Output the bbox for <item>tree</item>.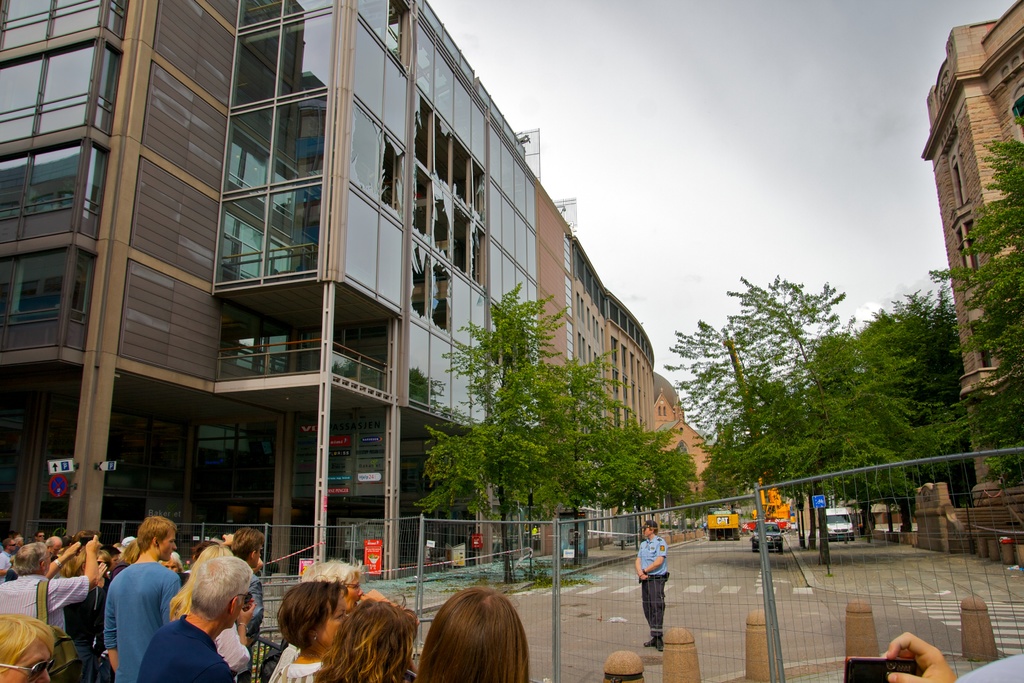
box=[717, 249, 876, 483].
